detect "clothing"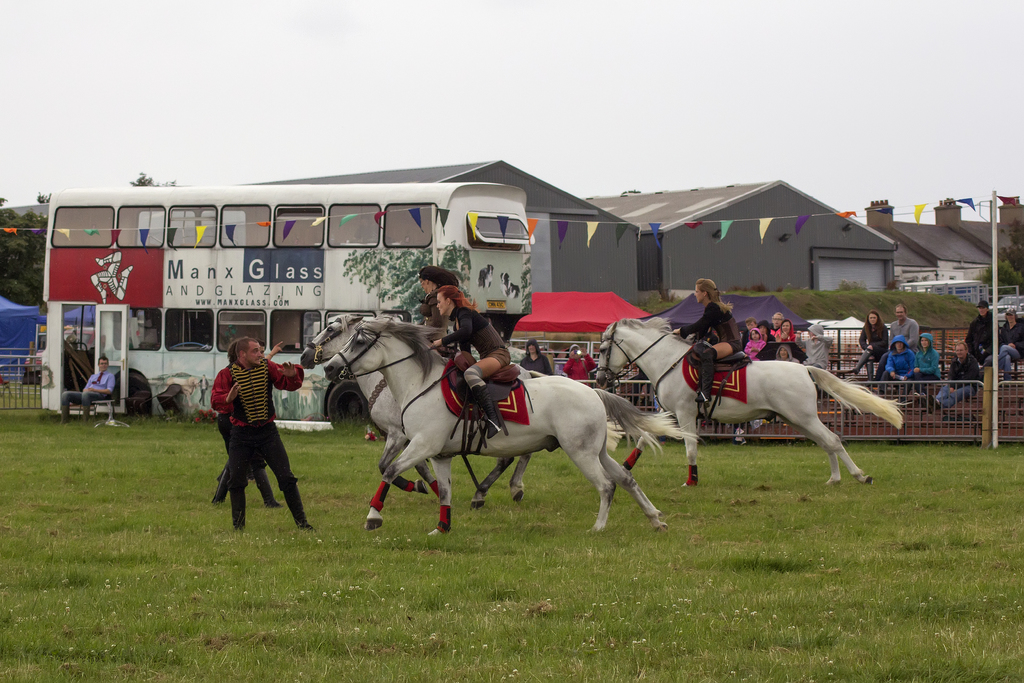
<region>993, 318, 1021, 383</region>
